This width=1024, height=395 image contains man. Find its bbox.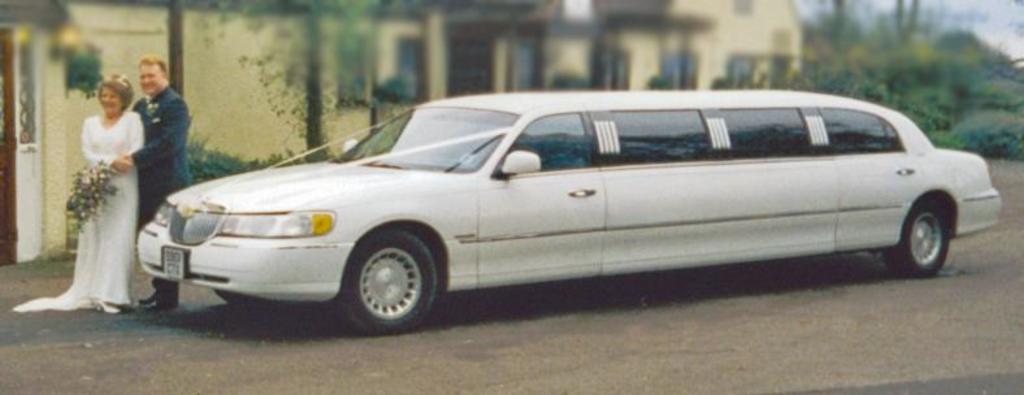
103 47 203 320.
